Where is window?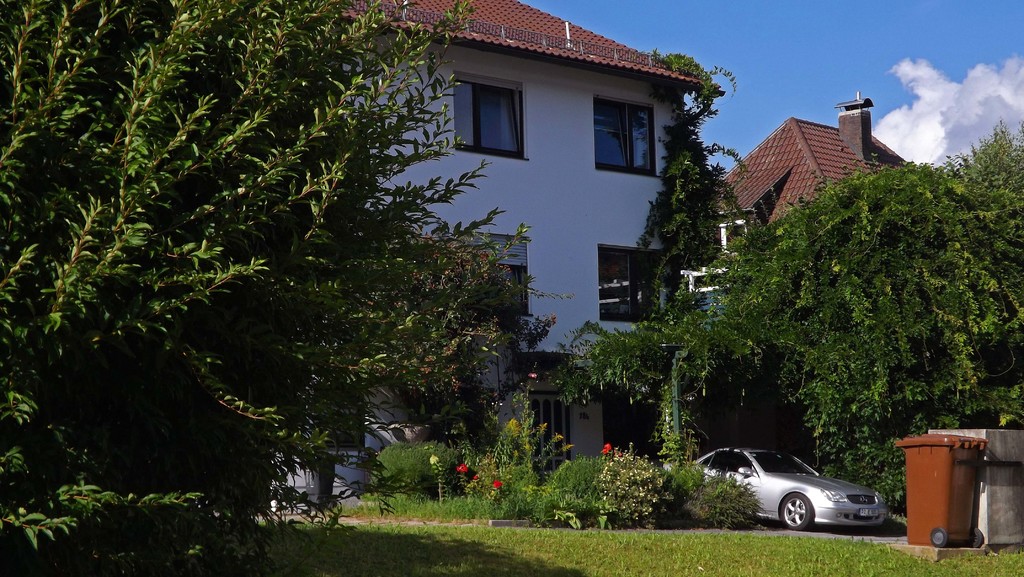
bbox=[459, 222, 559, 327].
